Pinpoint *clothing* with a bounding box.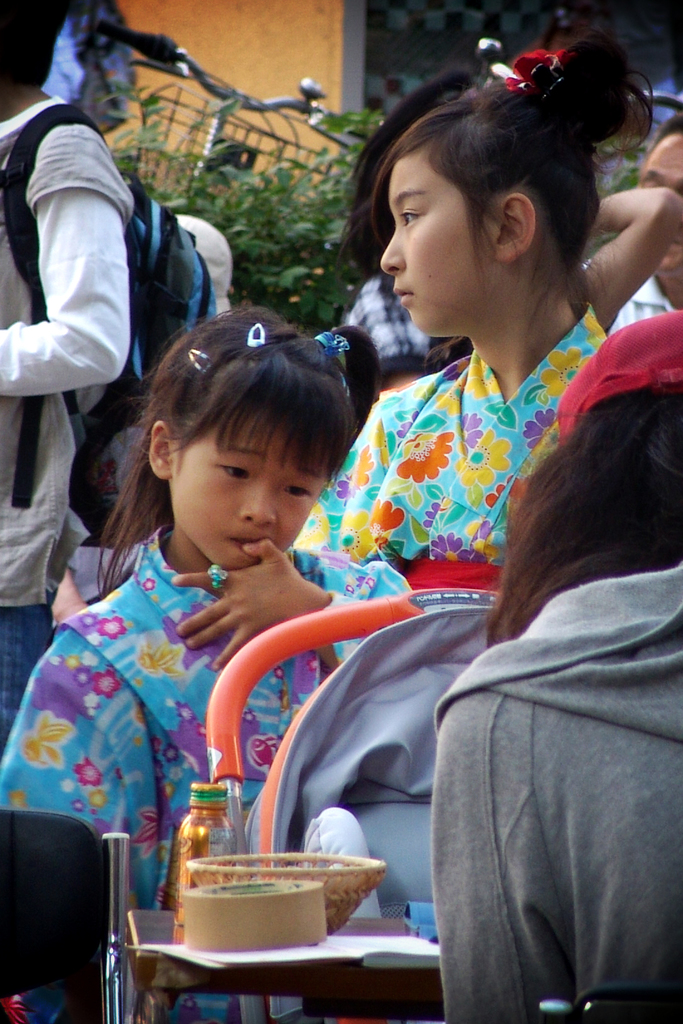
bbox=(0, 99, 136, 755).
